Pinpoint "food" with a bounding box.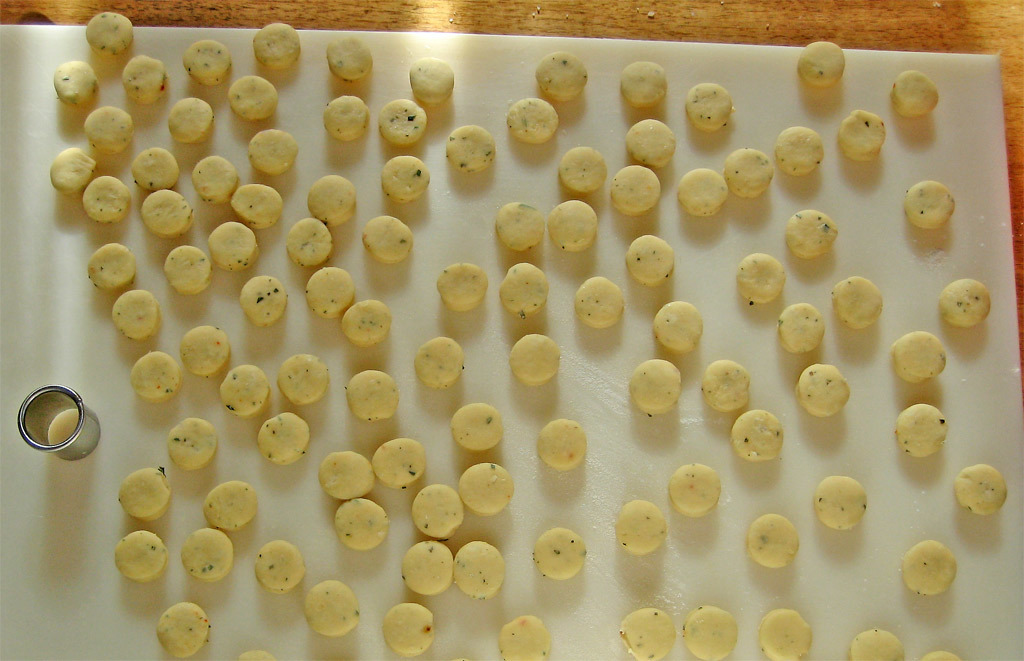
x1=625, y1=232, x2=678, y2=289.
